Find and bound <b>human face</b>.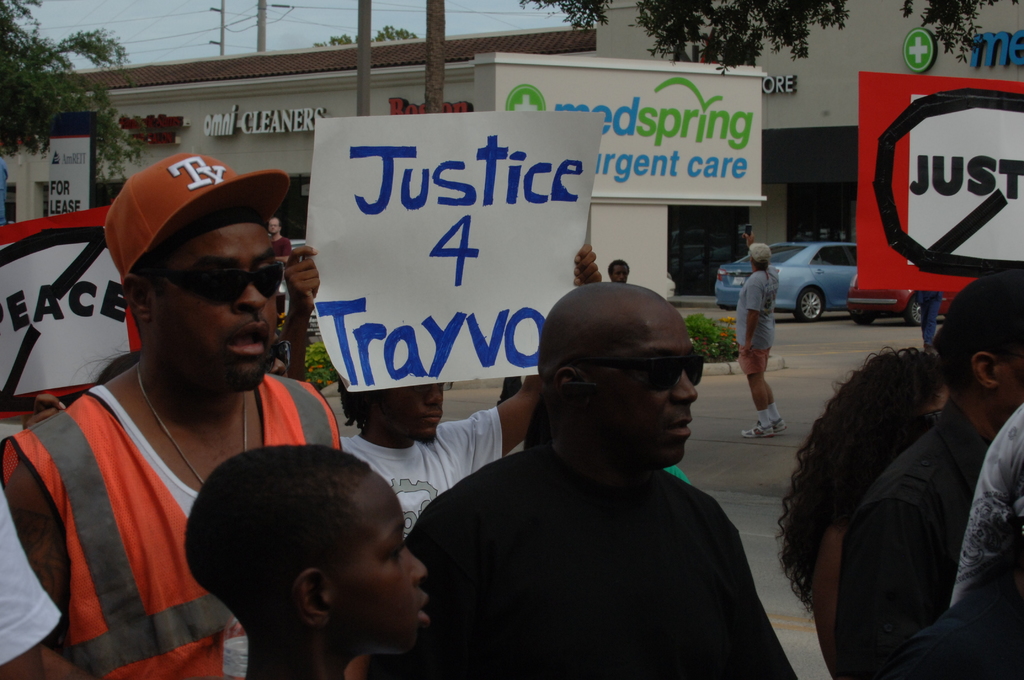
Bound: [left=912, top=389, right=948, bottom=419].
